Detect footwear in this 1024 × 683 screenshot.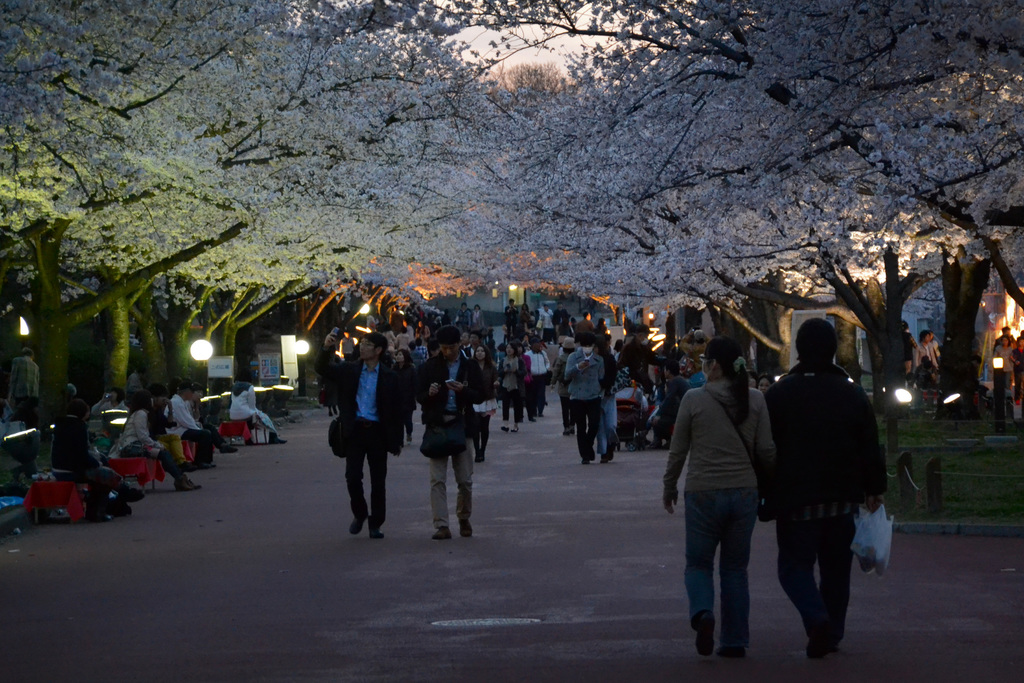
Detection: 721, 646, 740, 657.
